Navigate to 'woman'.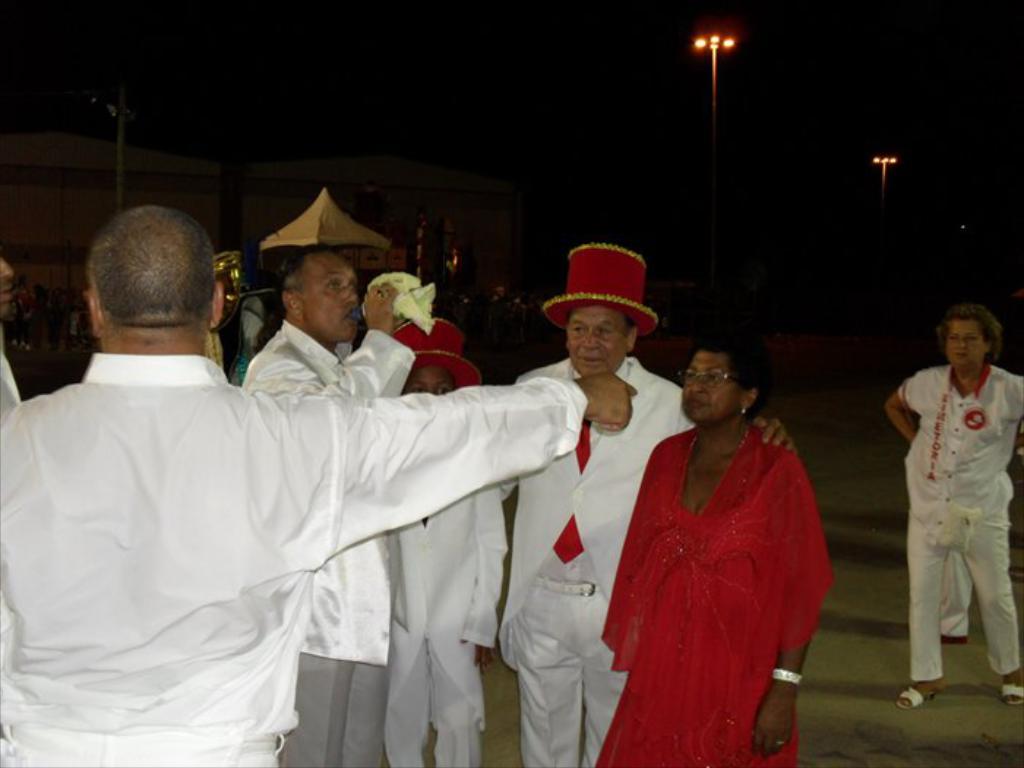
Navigation target: (left=610, top=309, right=829, bottom=767).
